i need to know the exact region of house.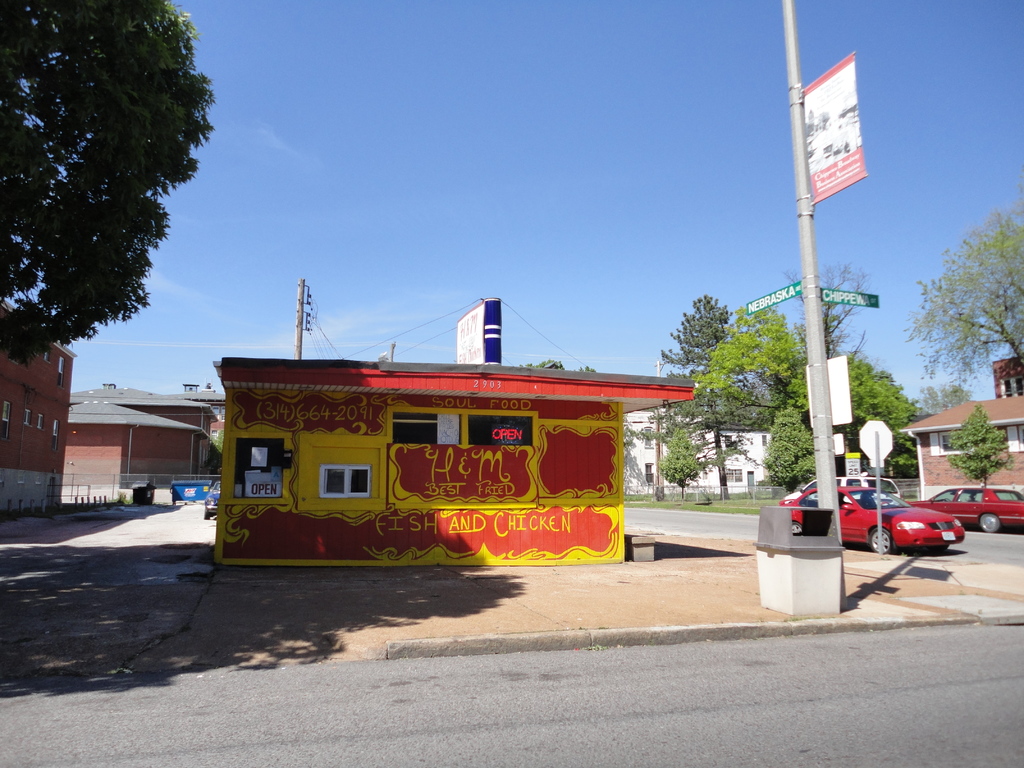
Region: bbox(620, 372, 771, 497).
